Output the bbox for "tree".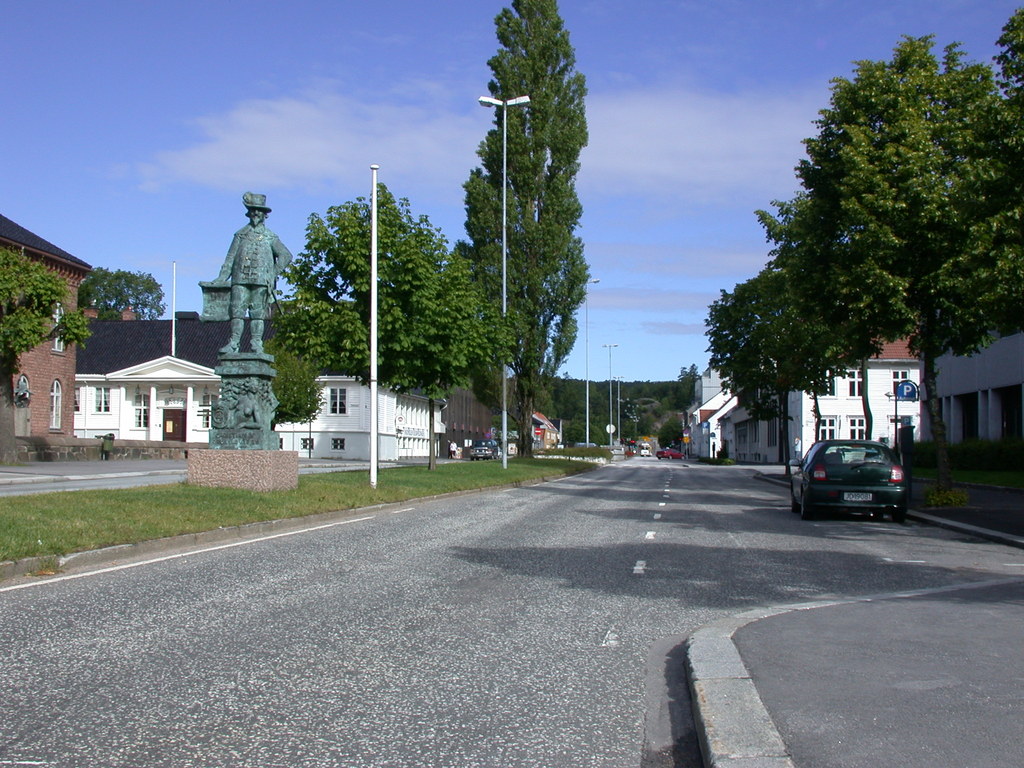
986, 8, 1023, 104.
